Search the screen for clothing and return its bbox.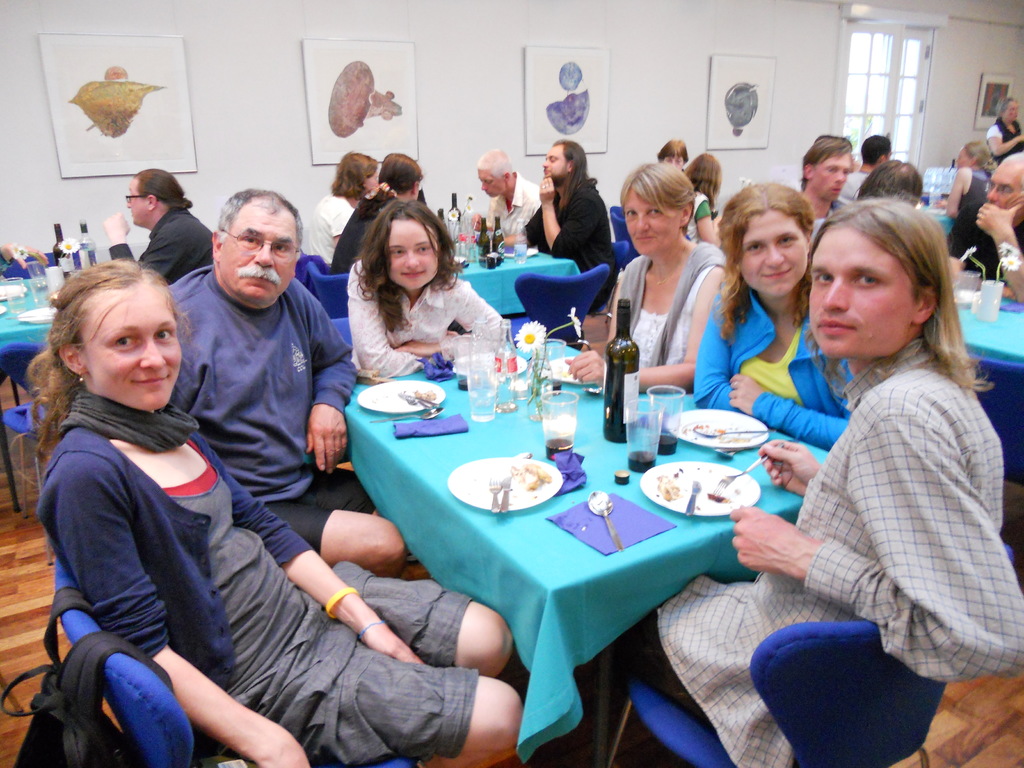
Found: select_region(355, 262, 515, 380).
